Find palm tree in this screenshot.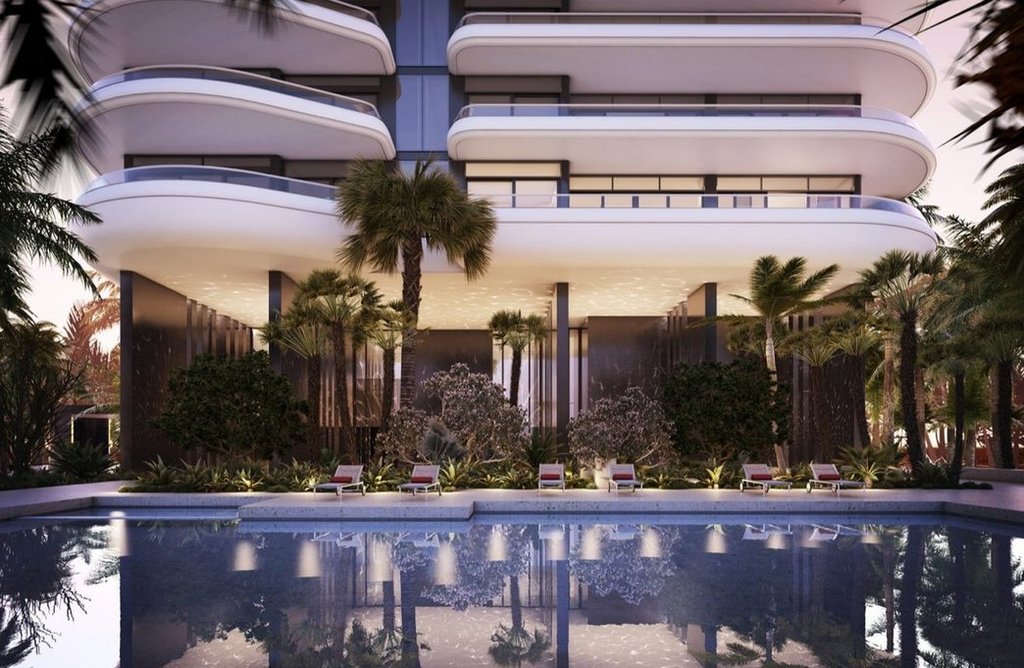
The bounding box for palm tree is 867, 273, 942, 456.
